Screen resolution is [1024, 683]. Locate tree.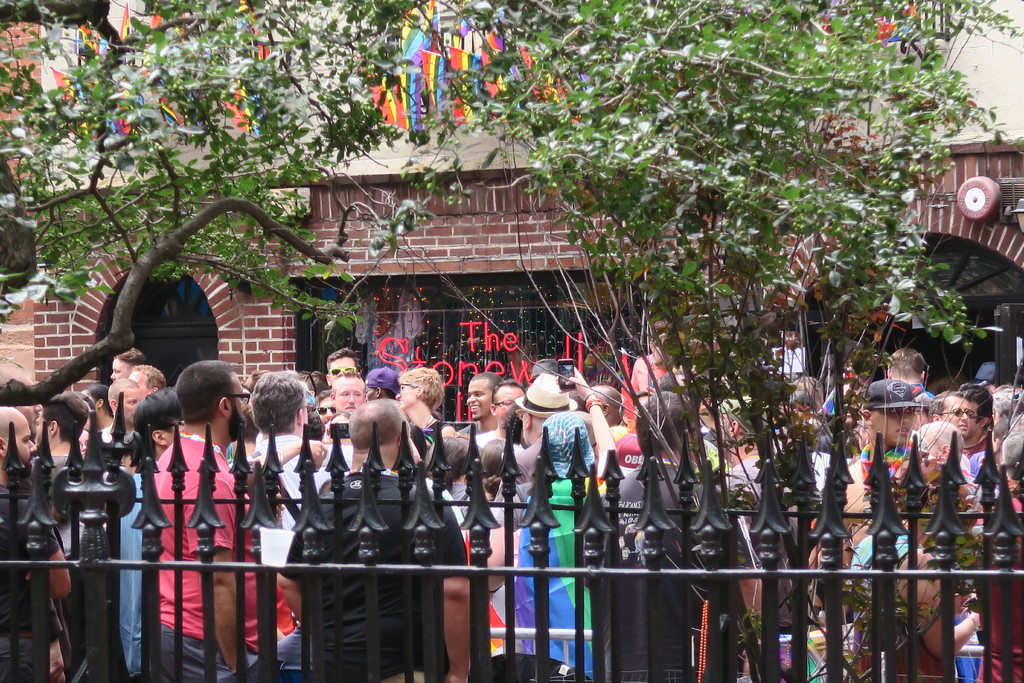
<bbox>0, 1, 443, 397</bbox>.
